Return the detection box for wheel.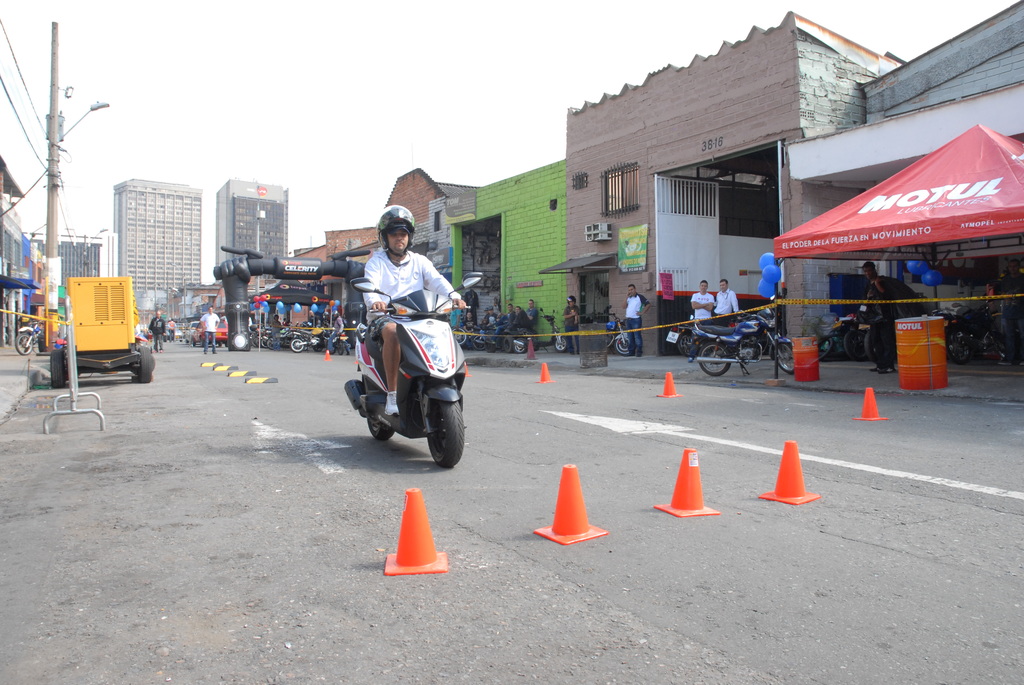
region(502, 334, 511, 352).
